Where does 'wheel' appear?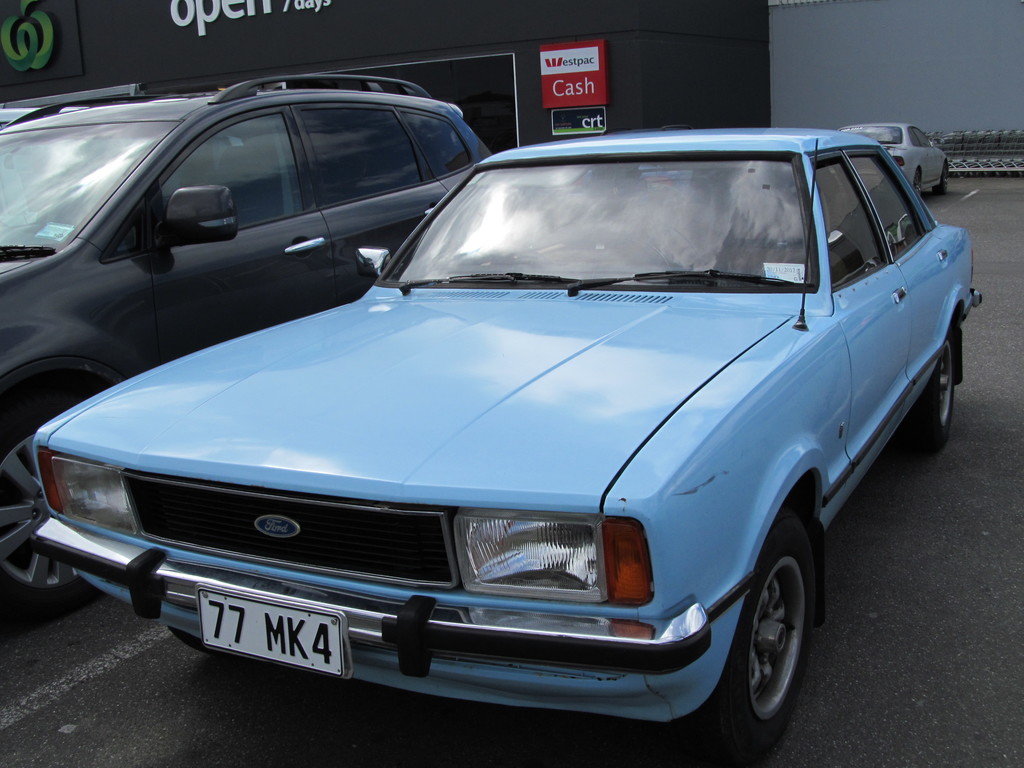
Appears at pyautogui.locateOnScreen(712, 533, 825, 733).
